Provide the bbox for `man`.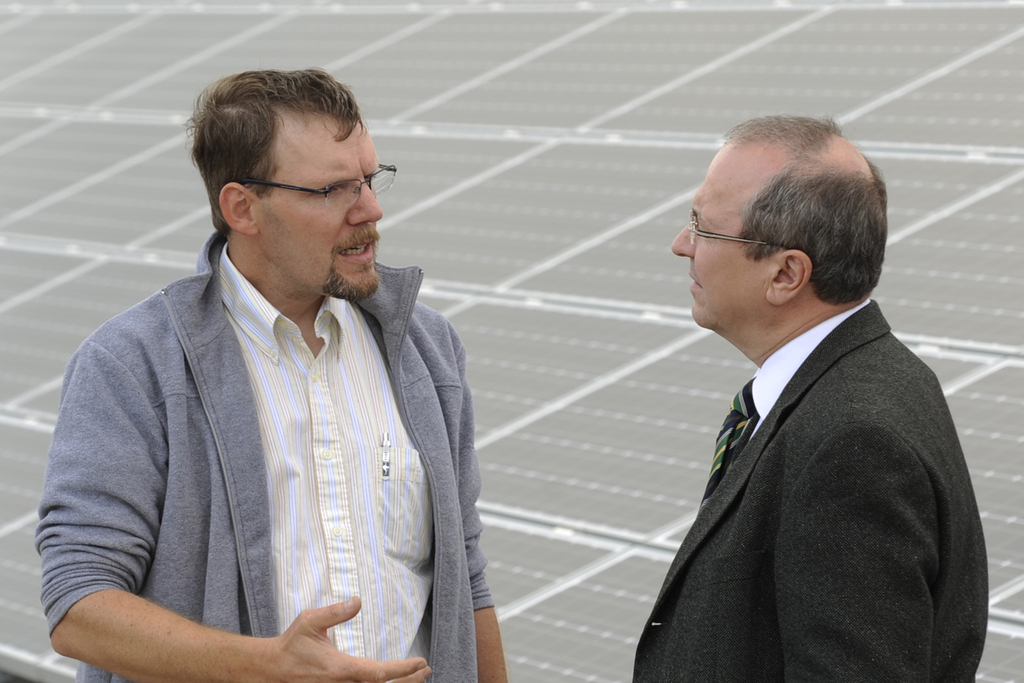
detection(36, 71, 515, 682).
